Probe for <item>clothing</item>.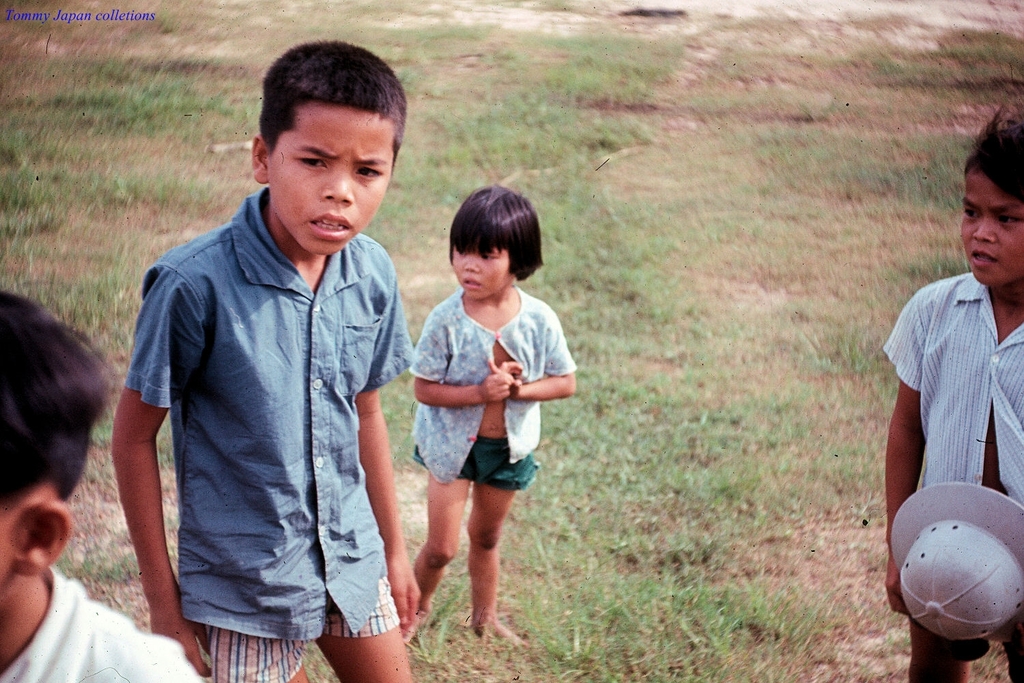
Probe result: BBox(408, 292, 579, 482).
